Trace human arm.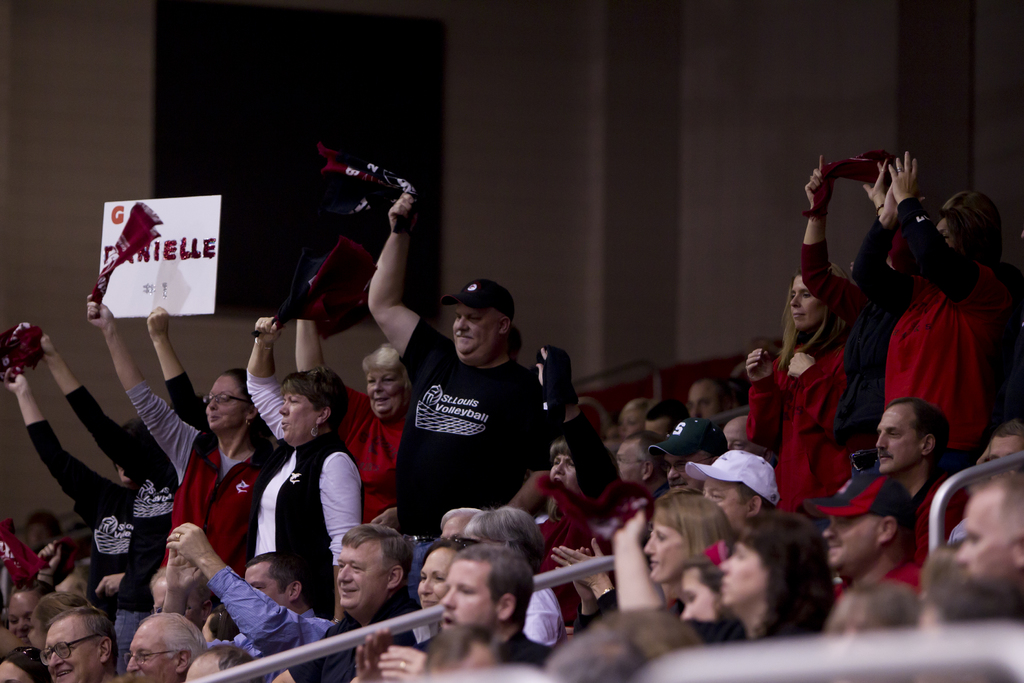
Traced to region(799, 152, 865, 315).
